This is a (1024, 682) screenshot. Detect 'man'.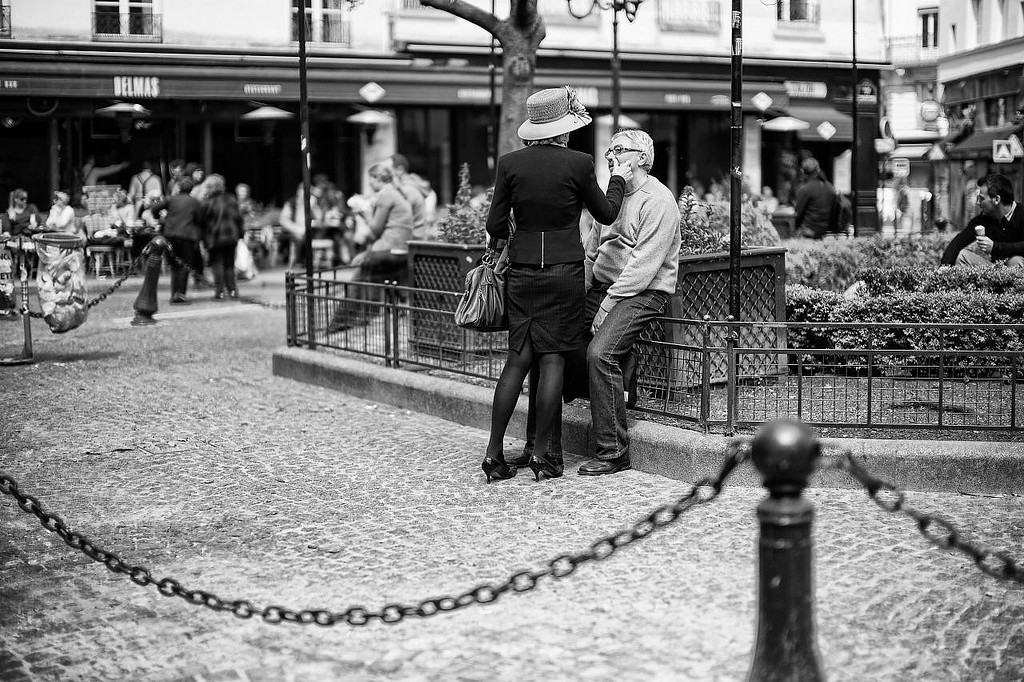
940, 172, 1023, 265.
